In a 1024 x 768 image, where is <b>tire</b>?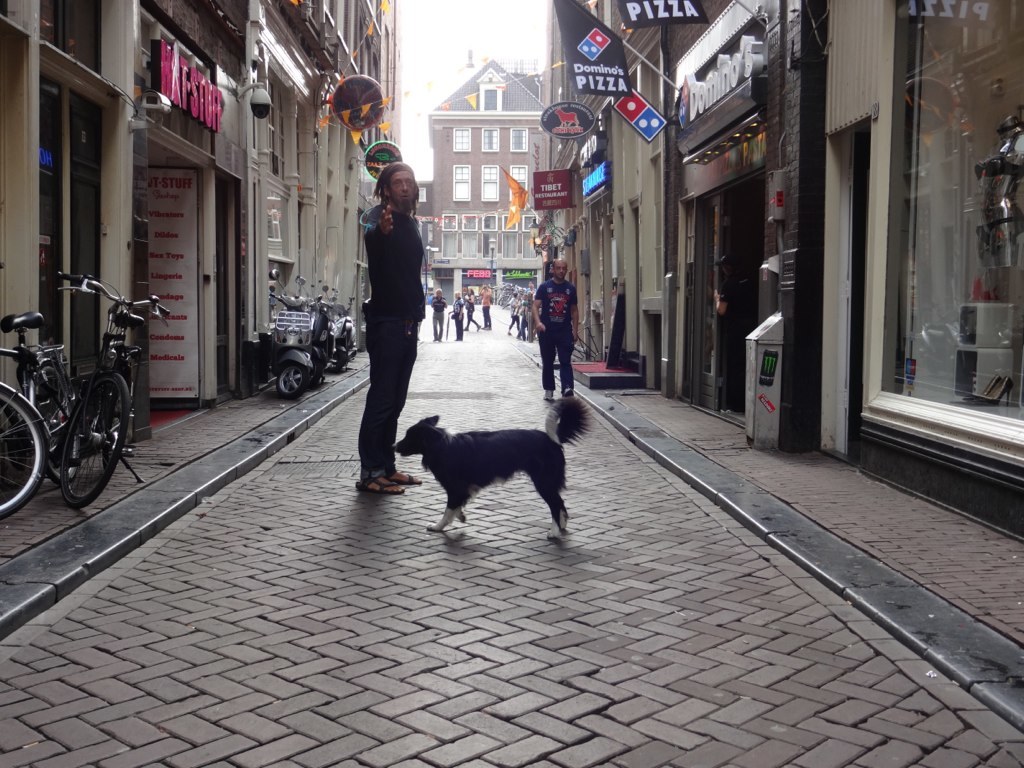
<bbox>307, 351, 322, 392</bbox>.
